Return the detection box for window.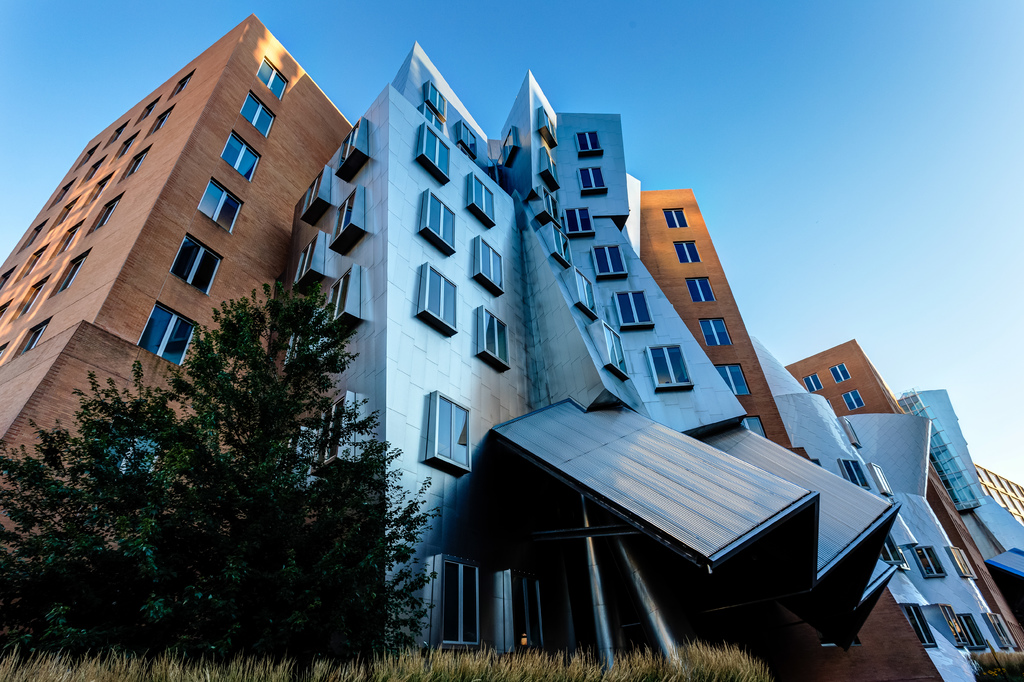
x1=608 y1=332 x2=630 y2=373.
